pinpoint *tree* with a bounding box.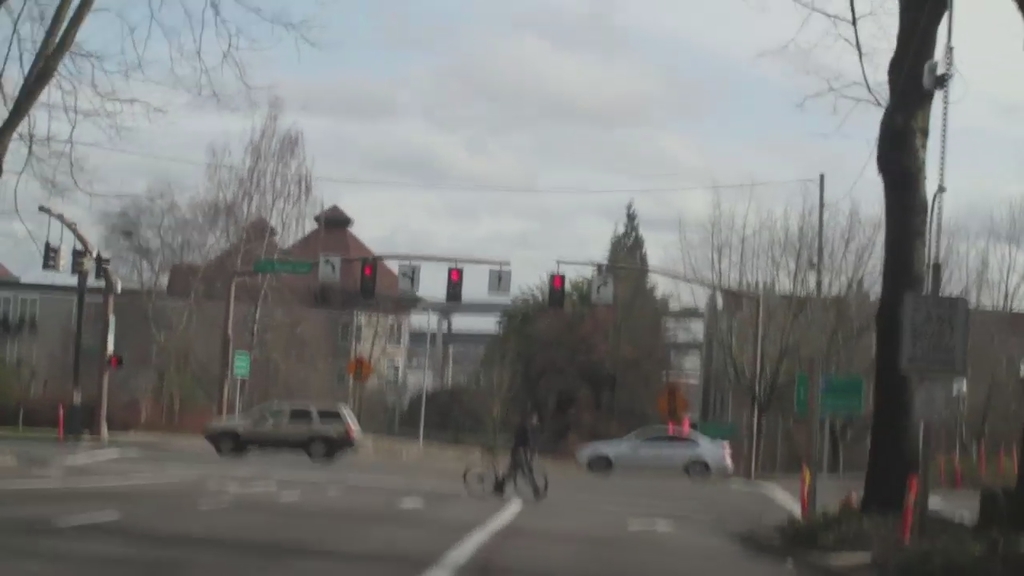
locate(775, 0, 953, 514).
